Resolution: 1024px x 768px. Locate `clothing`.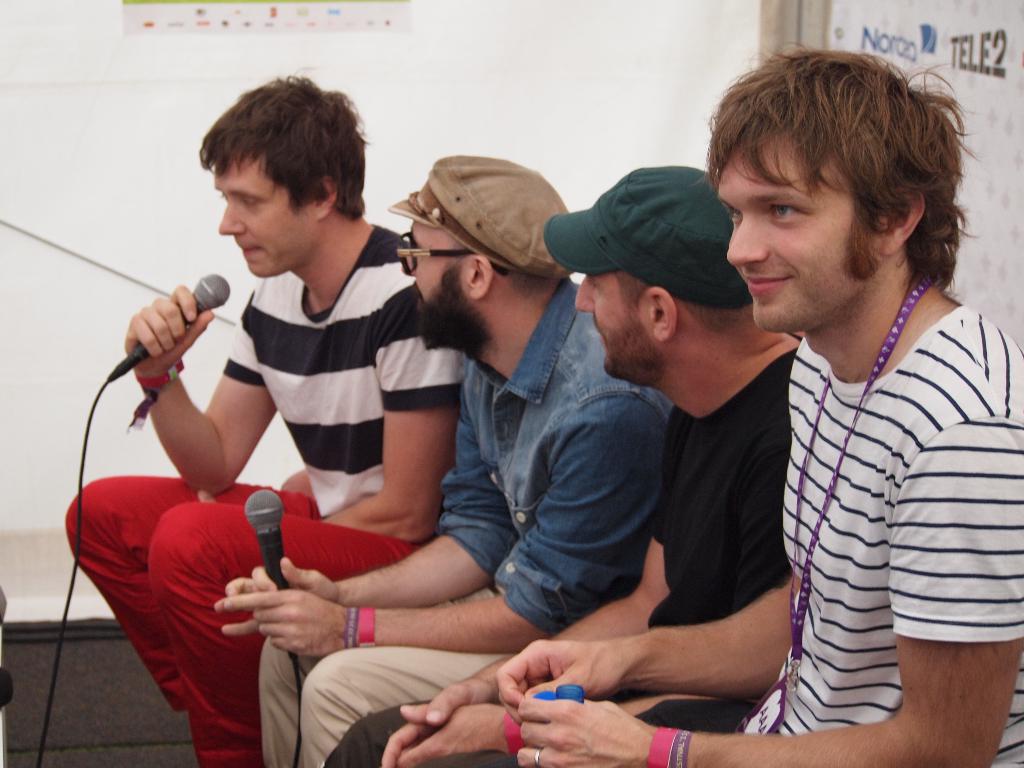
[left=256, top=273, right=666, bottom=767].
